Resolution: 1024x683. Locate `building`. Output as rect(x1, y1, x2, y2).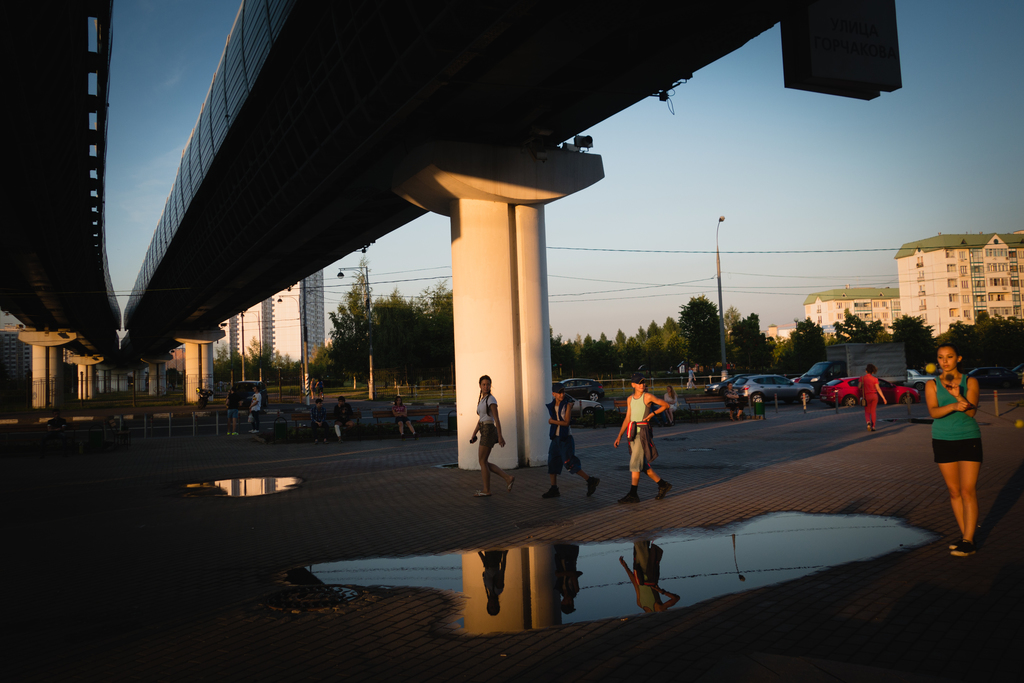
rect(802, 231, 1023, 338).
